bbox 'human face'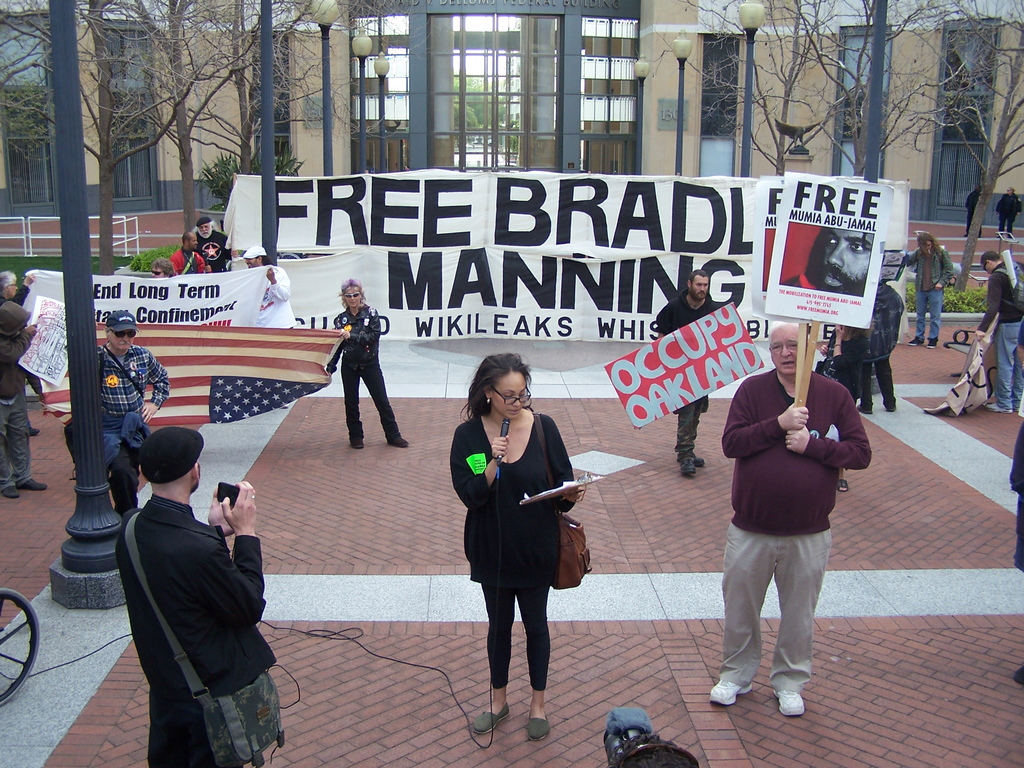
918 237 933 253
